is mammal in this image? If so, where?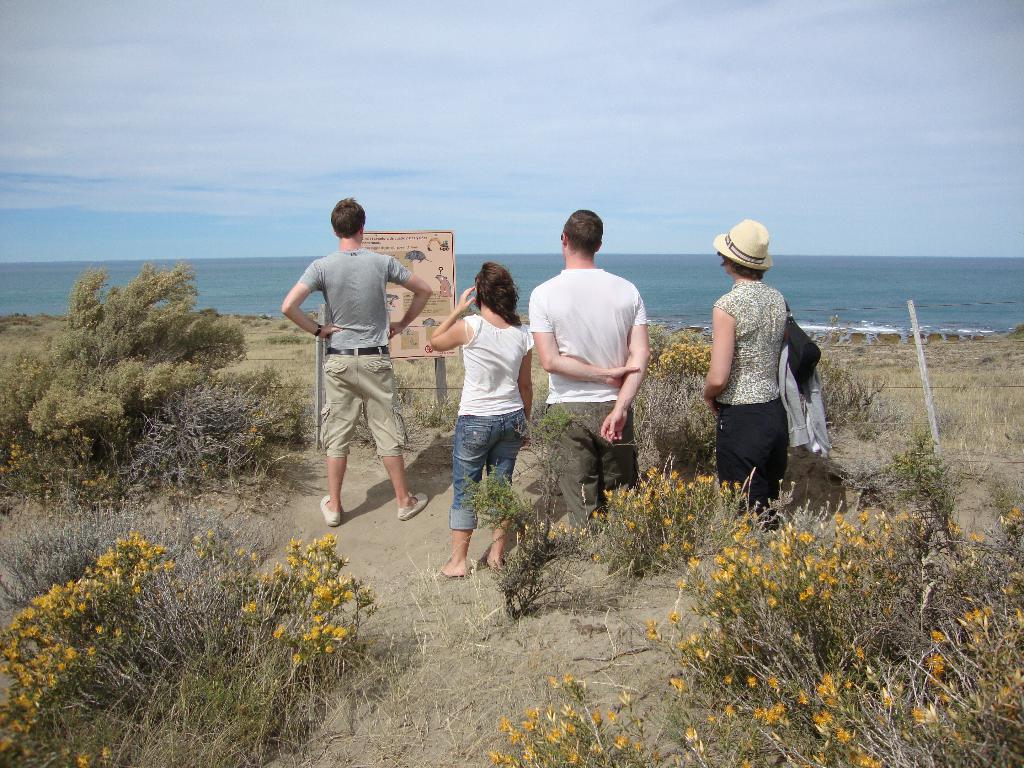
Yes, at <region>701, 214, 791, 535</region>.
